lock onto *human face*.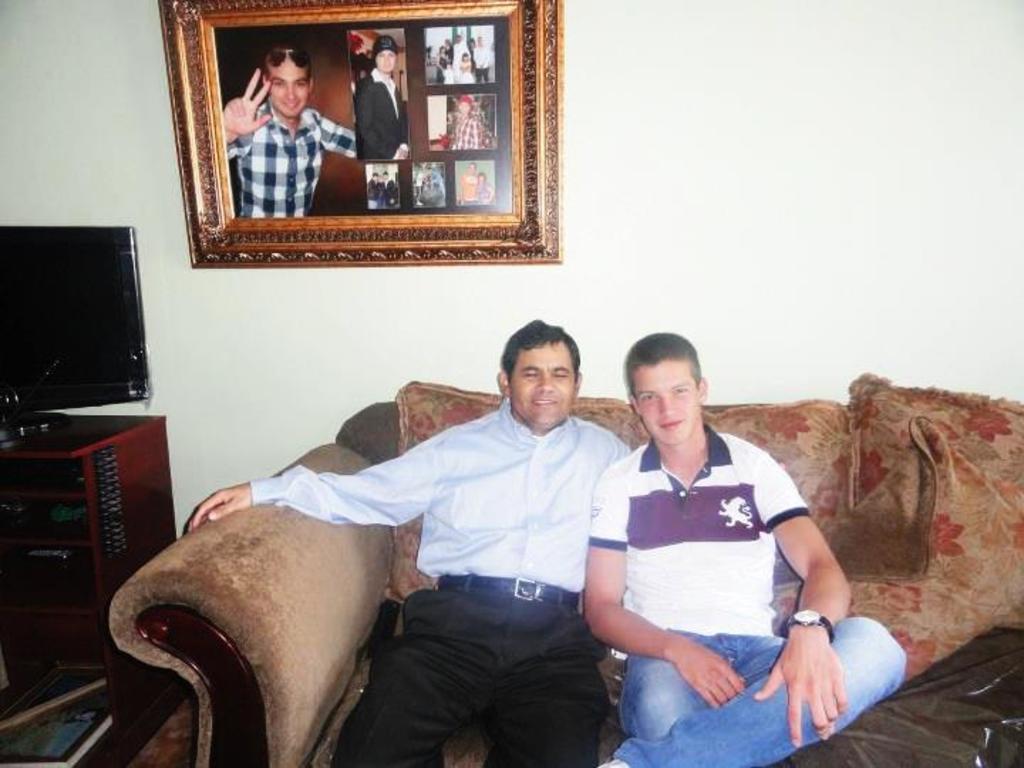
Locked: 455,92,474,115.
